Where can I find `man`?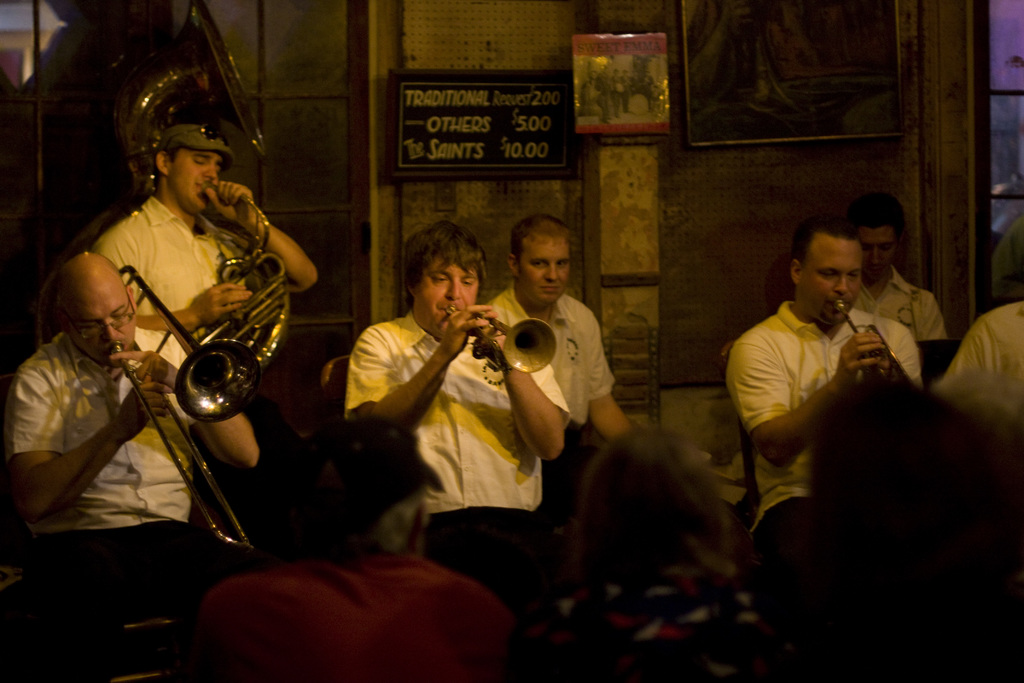
You can find it at locate(732, 217, 915, 586).
